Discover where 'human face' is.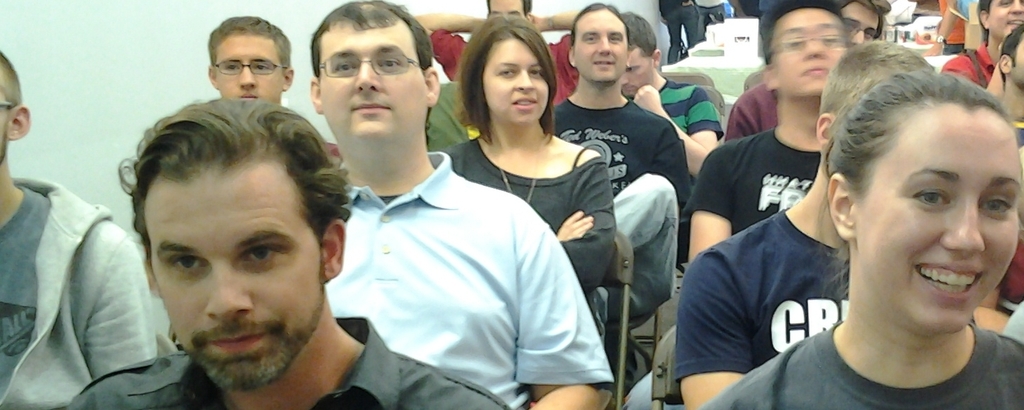
Discovered at box(477, 32, 548, 125).
